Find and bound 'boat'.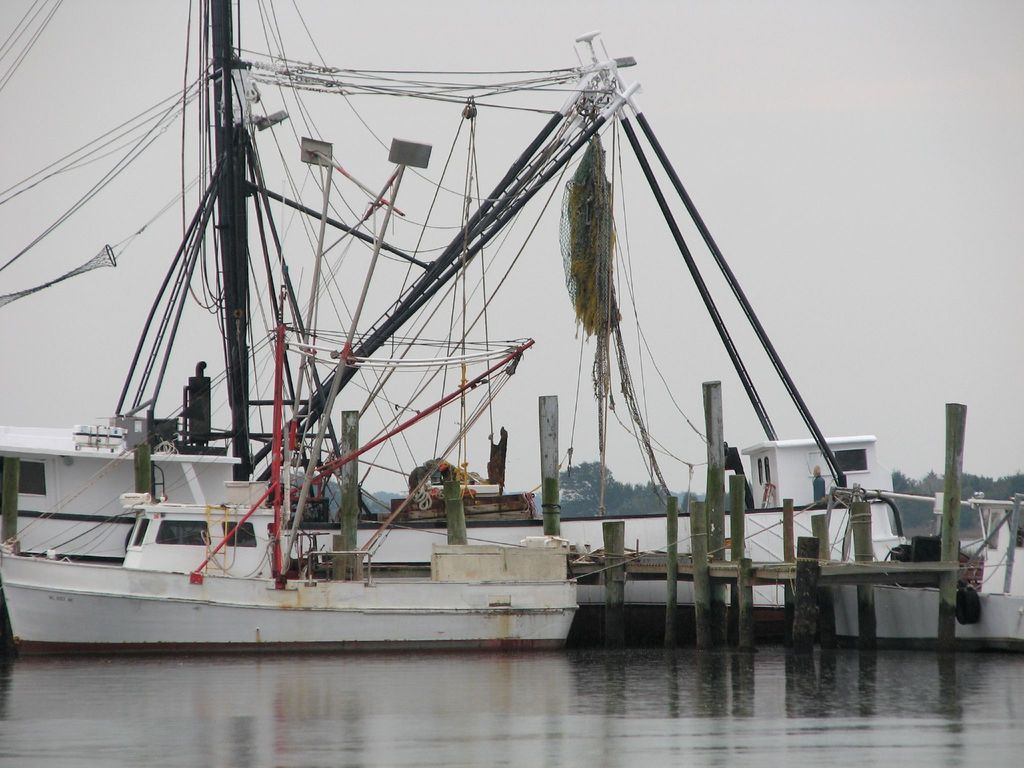
Bound: 0, 132, 578, 650.
